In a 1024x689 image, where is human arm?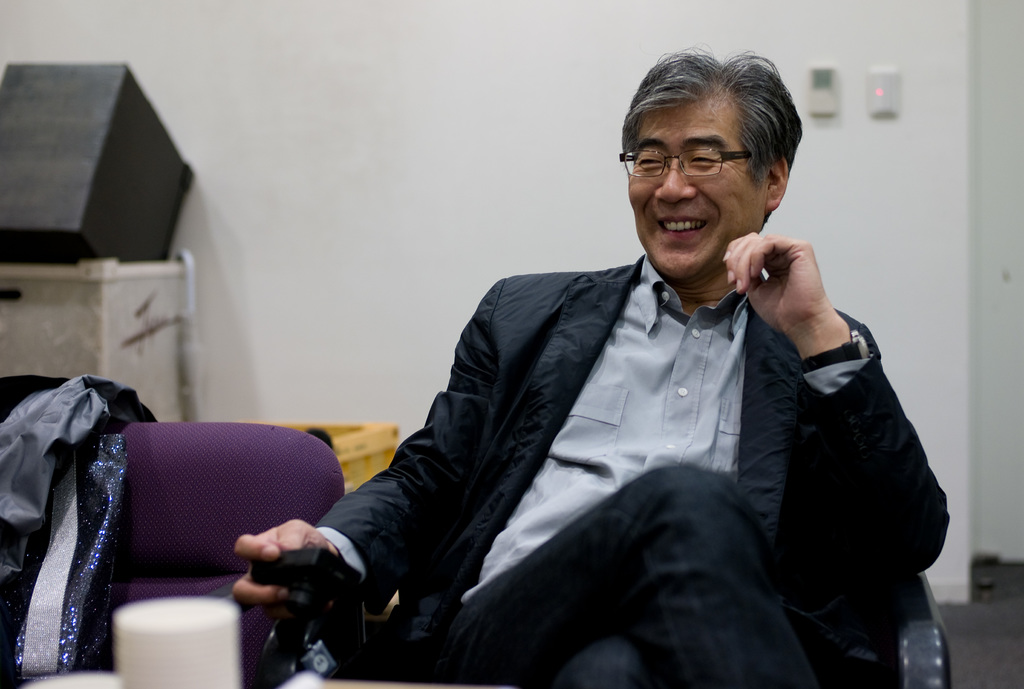
[228, 270, 522, 616].
